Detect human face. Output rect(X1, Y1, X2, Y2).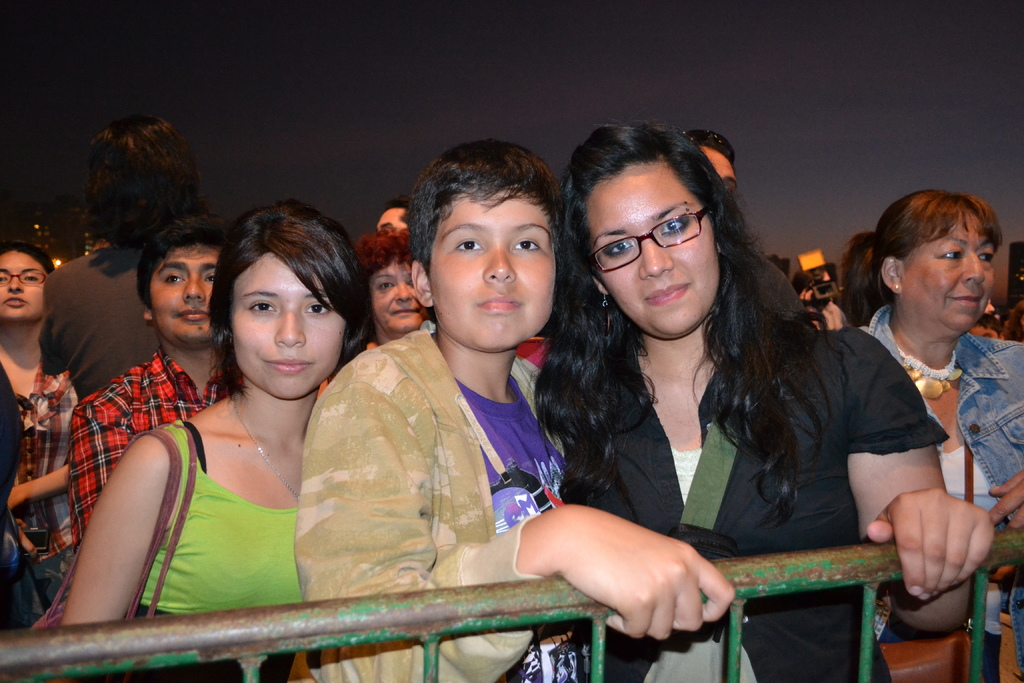
rect(418, 160, 562, 393).
